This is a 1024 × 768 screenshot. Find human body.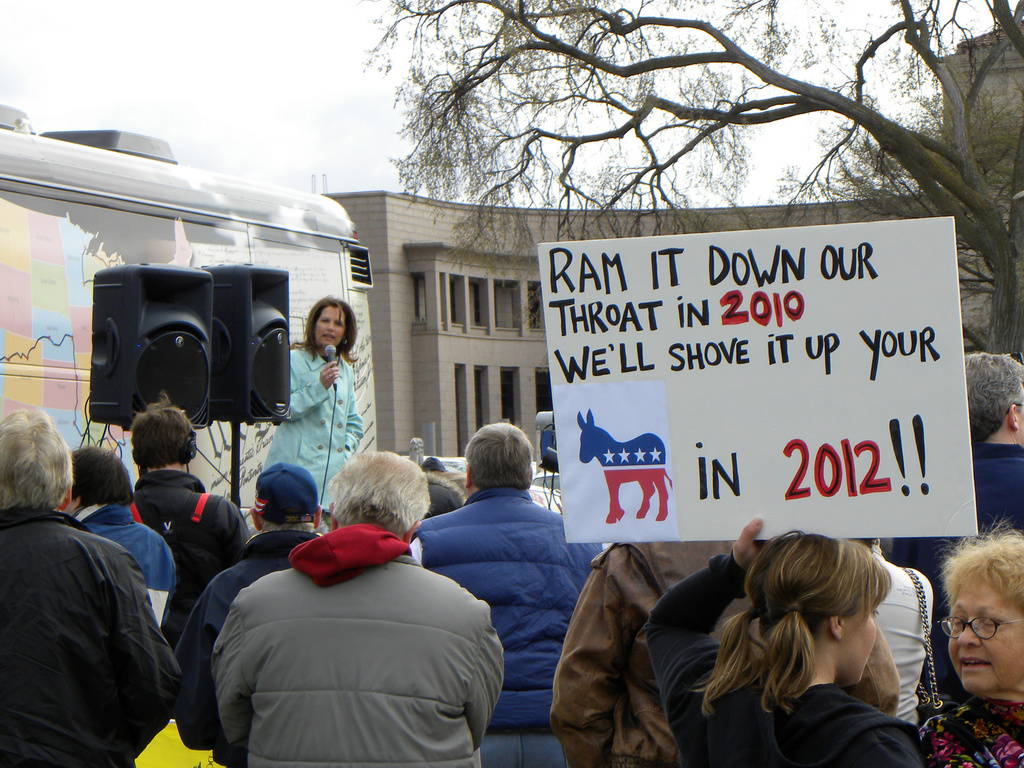
Bounding box: 257/341/366/508.
